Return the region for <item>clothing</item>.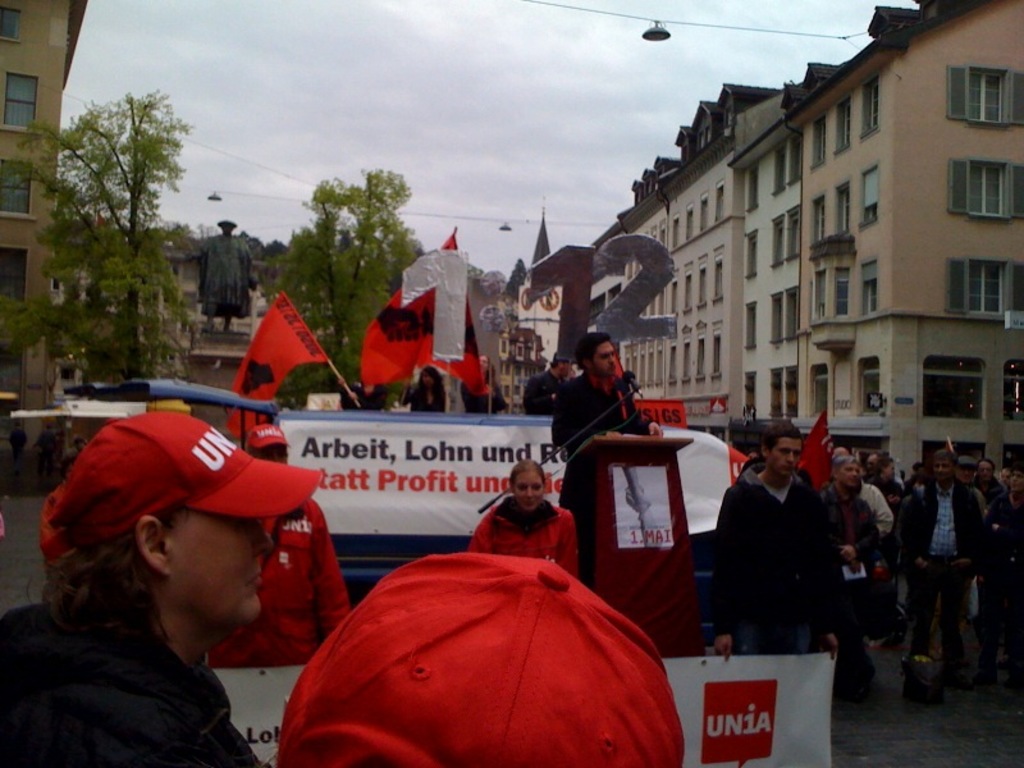
470,498,582,576.
